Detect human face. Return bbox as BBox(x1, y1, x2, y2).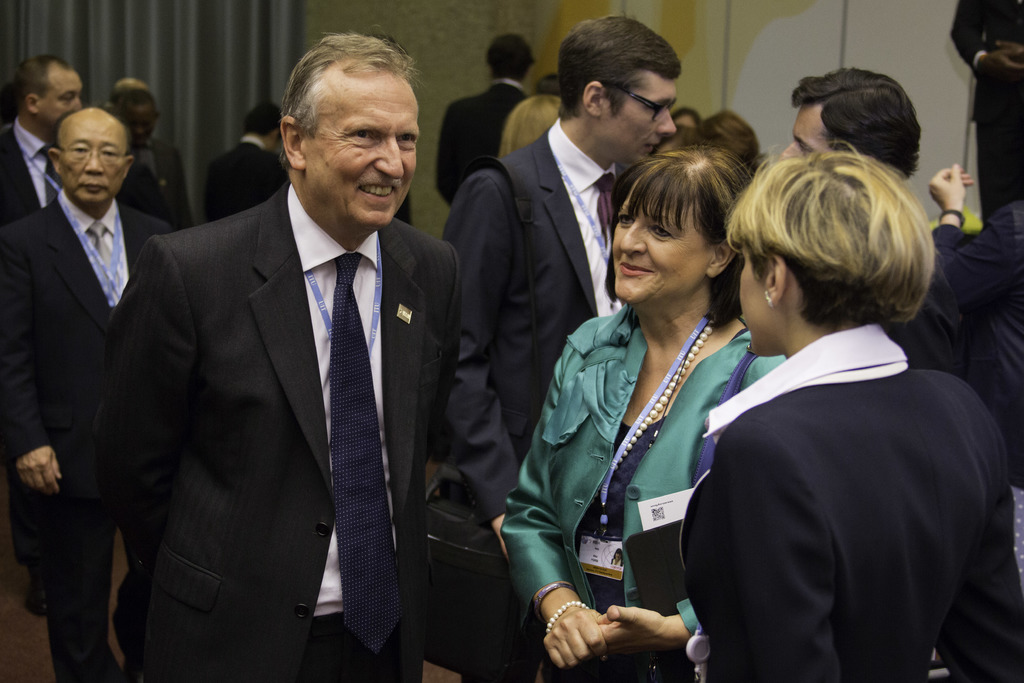
BBox(781, 104, 835, 158).
